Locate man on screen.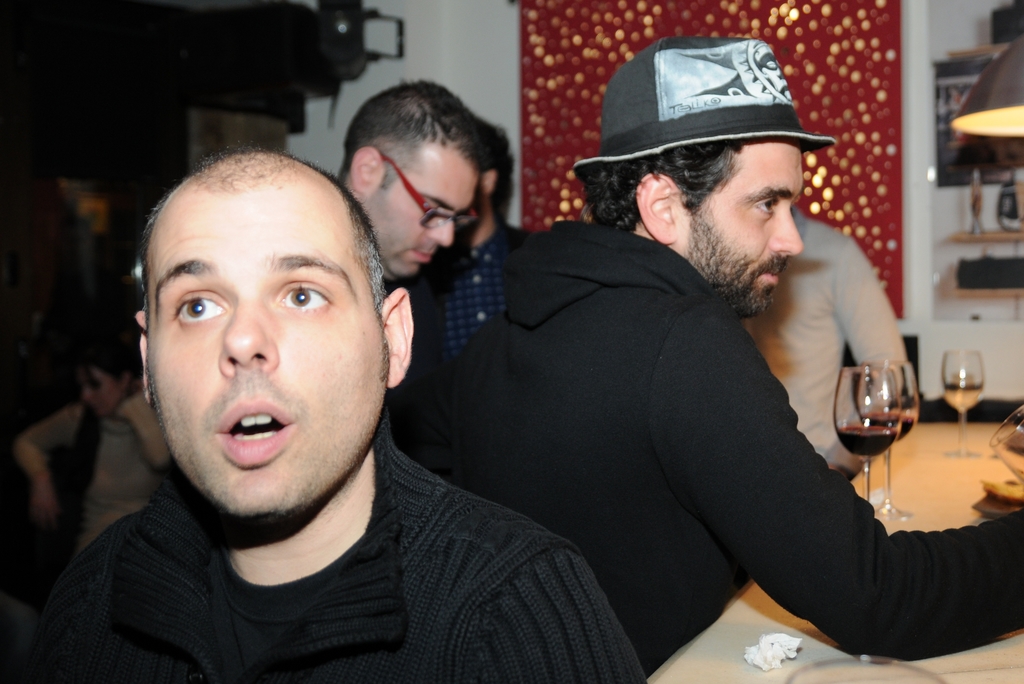
On screen at (736, 205, 917, 482).
